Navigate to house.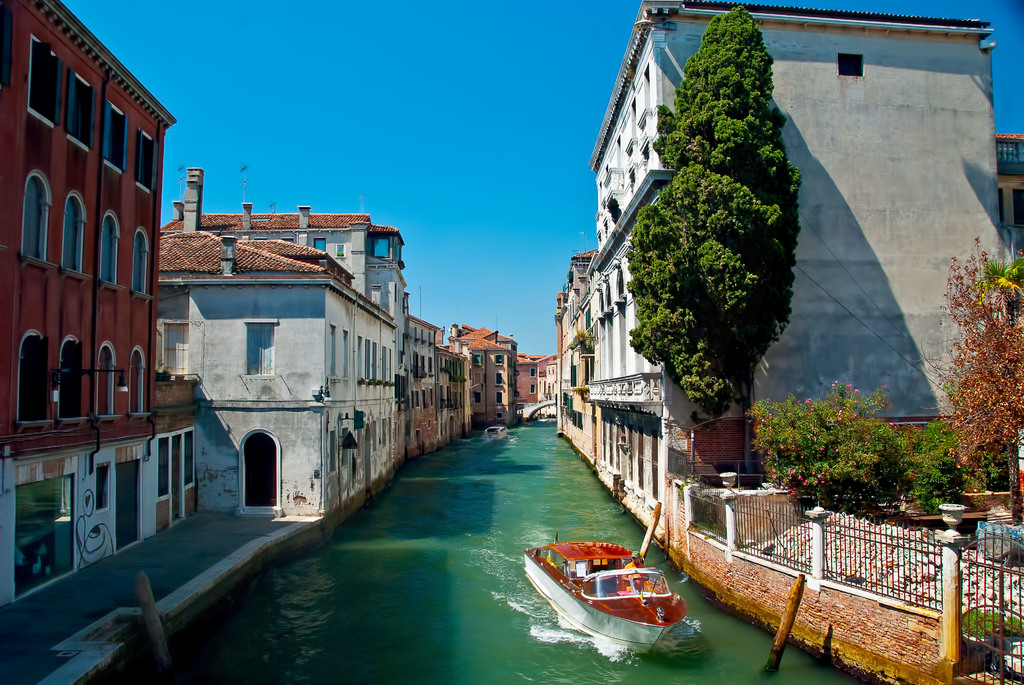
Navigation target: BBox(445, 317, 510, 441).
